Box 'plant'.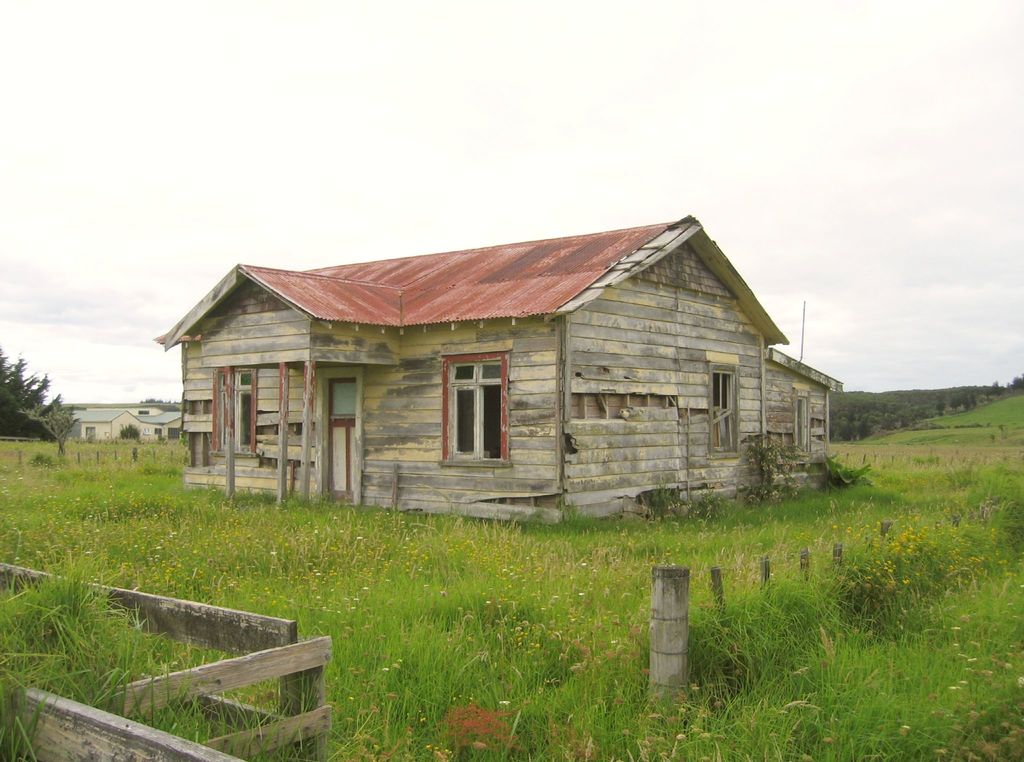
<region>650, 488, 728, 521</region>.
